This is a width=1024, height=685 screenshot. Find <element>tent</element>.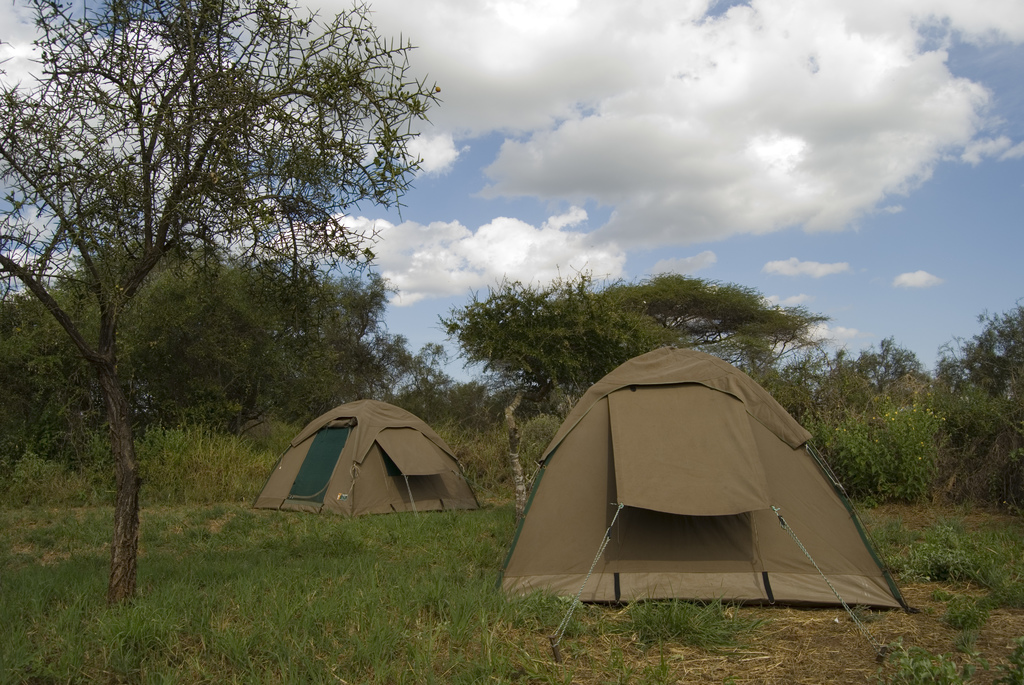
Bounding box: BBox(249, 386, 479, 519).
